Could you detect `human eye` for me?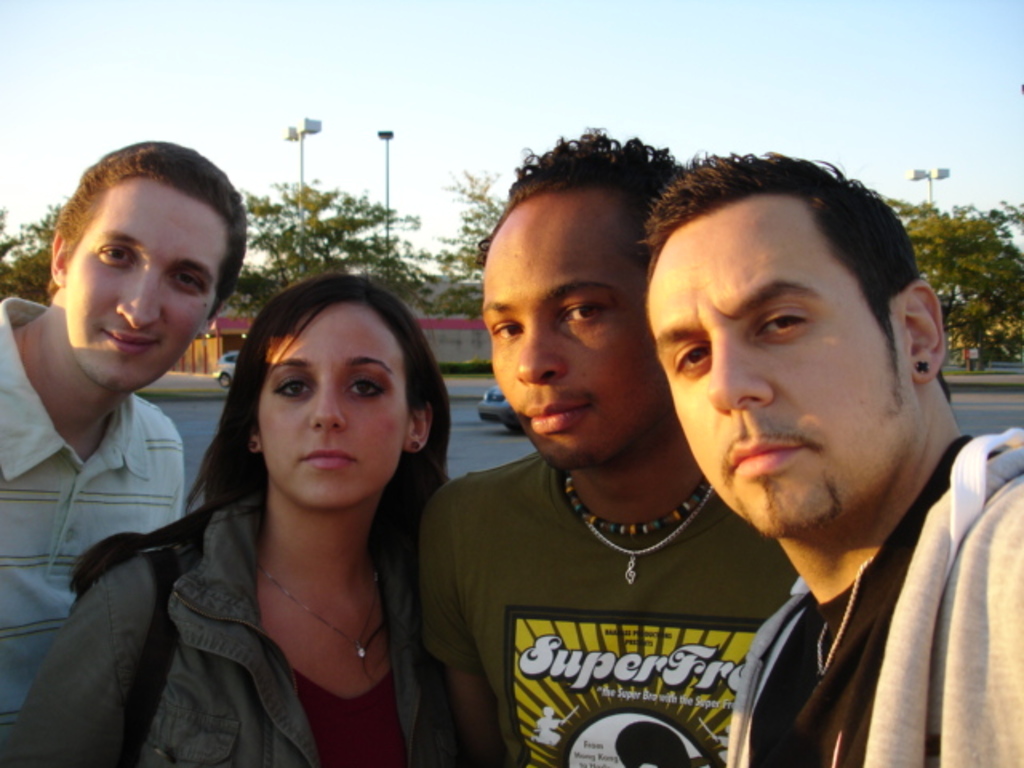
Detection result: {"x1": 486, "y1": 317, "x2": 522, "y2": 342}.
